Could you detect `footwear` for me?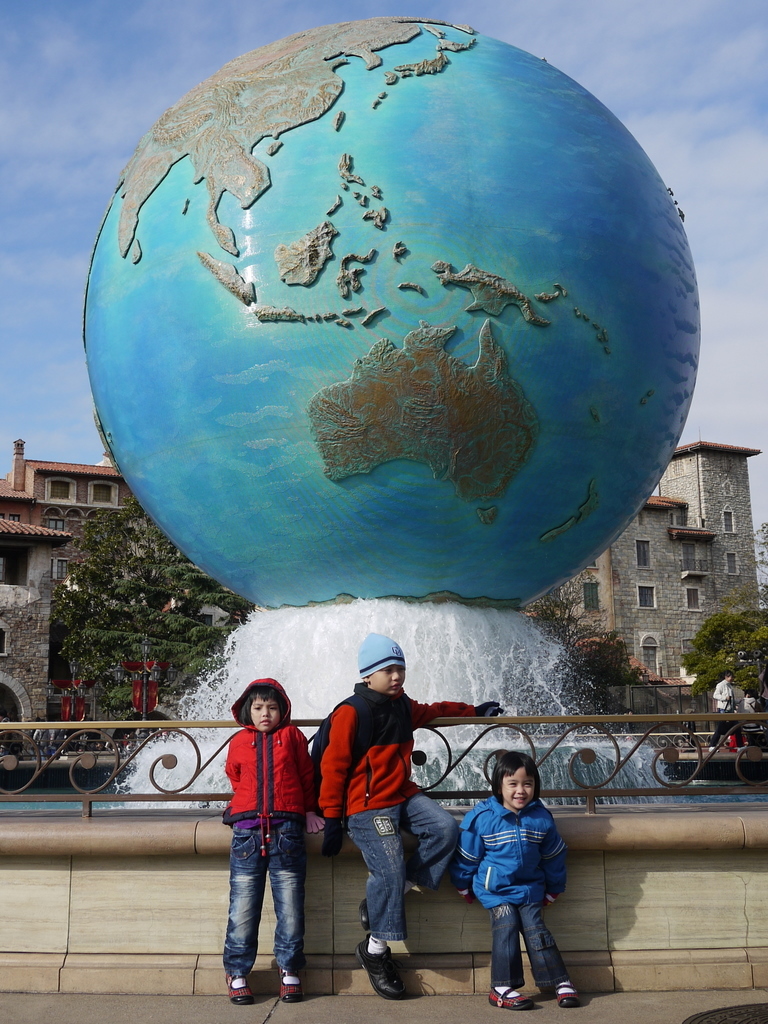
Detection result: 225, 971, 253, 997.
